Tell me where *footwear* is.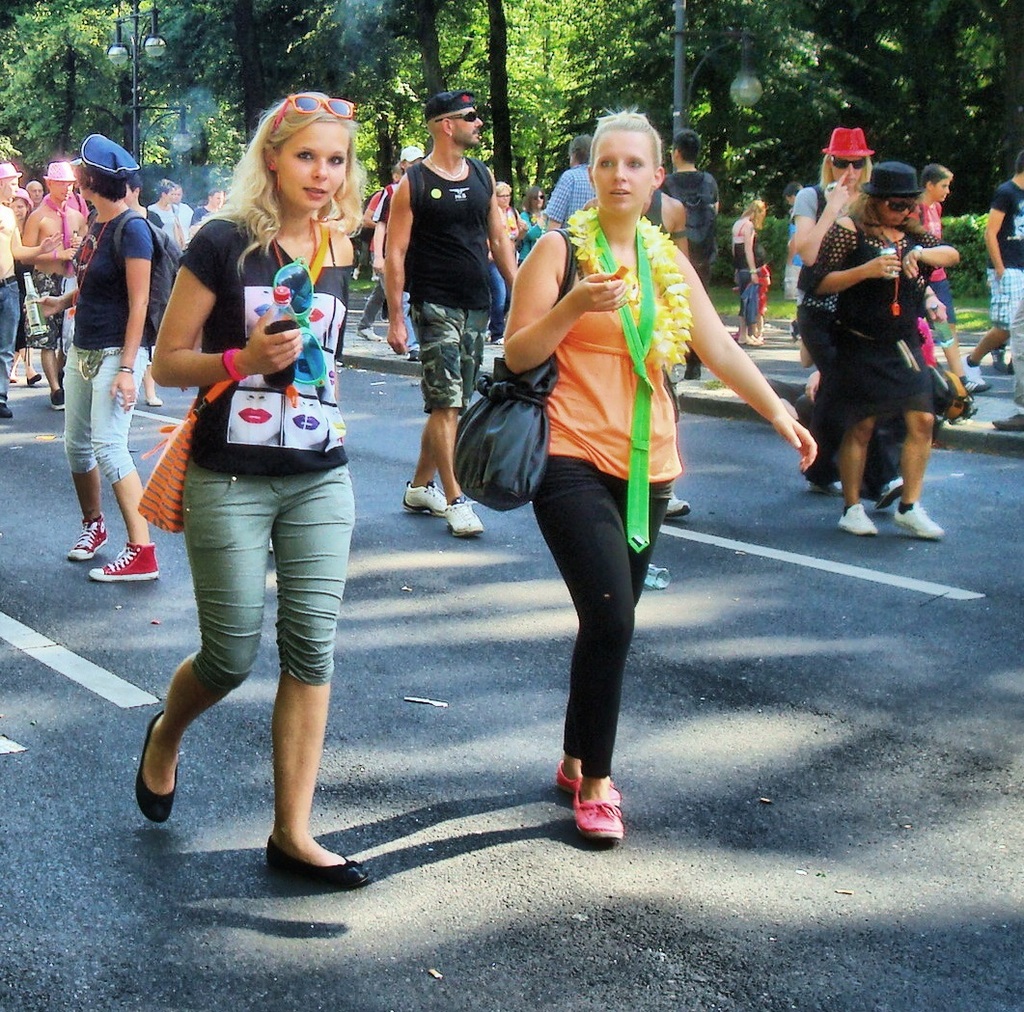
*footwear* is at <region>553, 761, 620, 800</region>.
